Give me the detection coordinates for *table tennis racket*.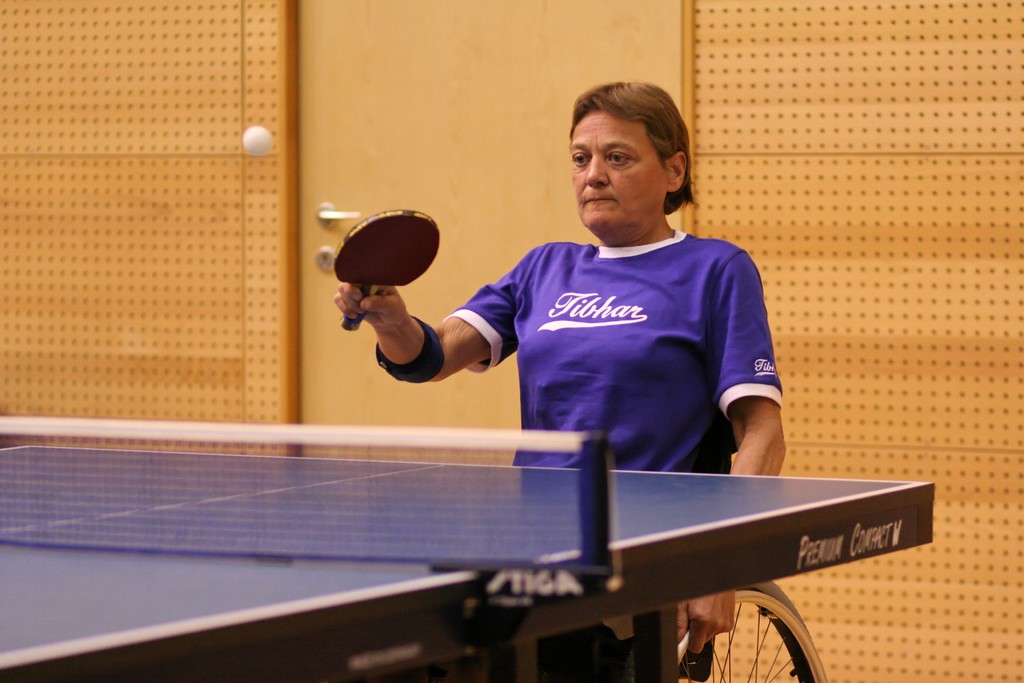
x1=329 y1=206 x2=439 y2=329.
